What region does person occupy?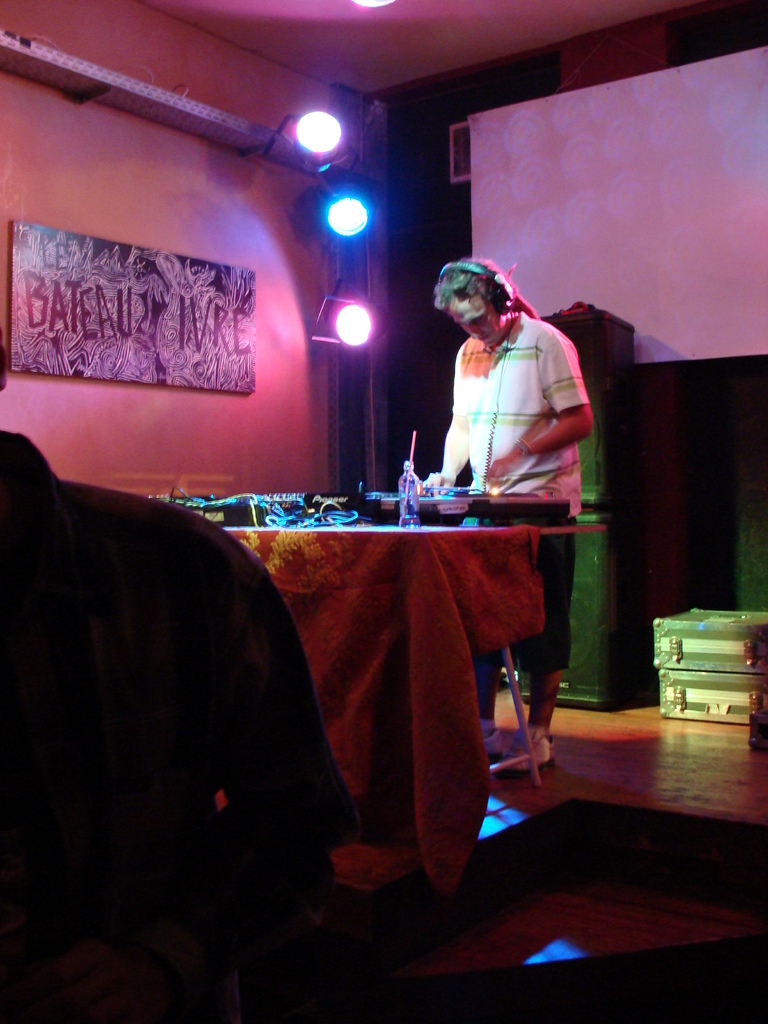
detection(429, 253, 596, 776).
